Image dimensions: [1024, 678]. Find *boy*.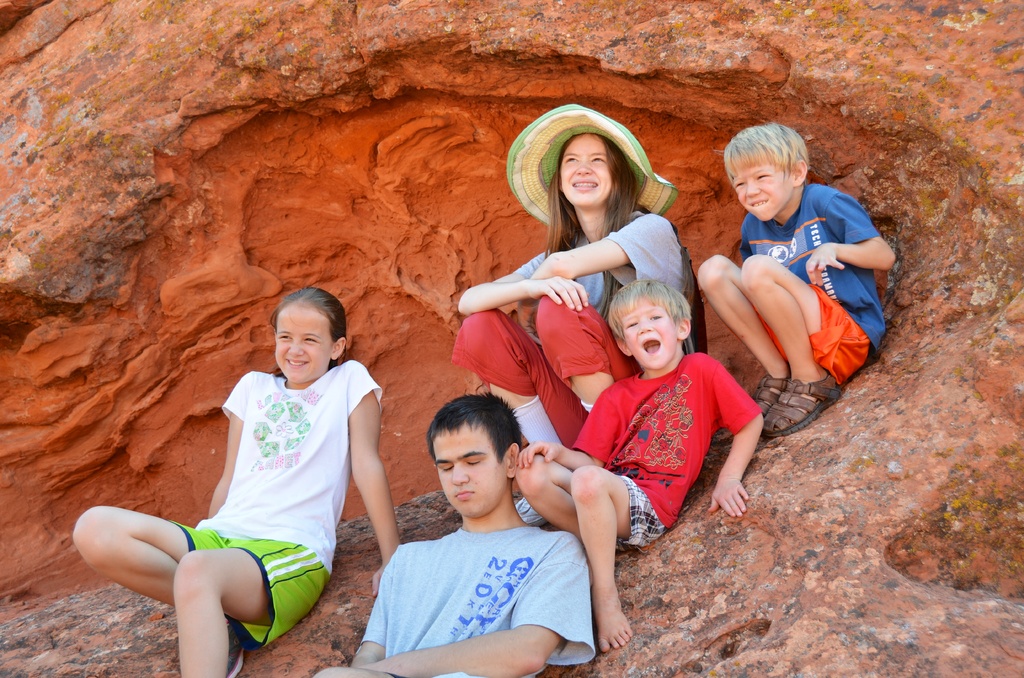
681, 106, 890, 434.
